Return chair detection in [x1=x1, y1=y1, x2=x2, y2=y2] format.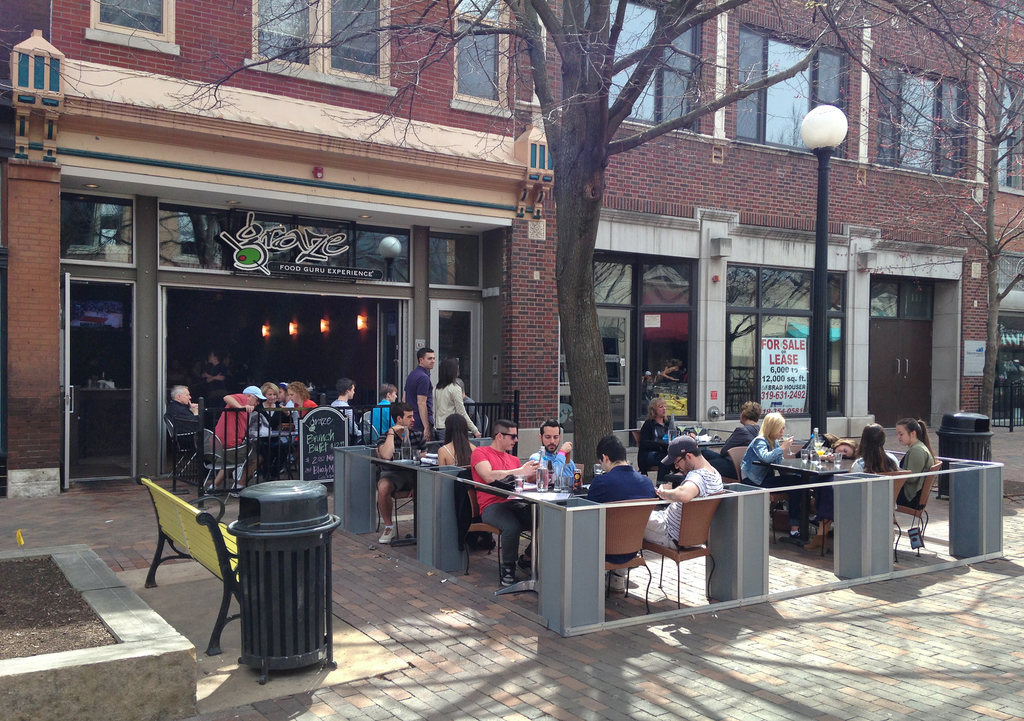
[x1=601, y1=499, x2=660, y2=610].
